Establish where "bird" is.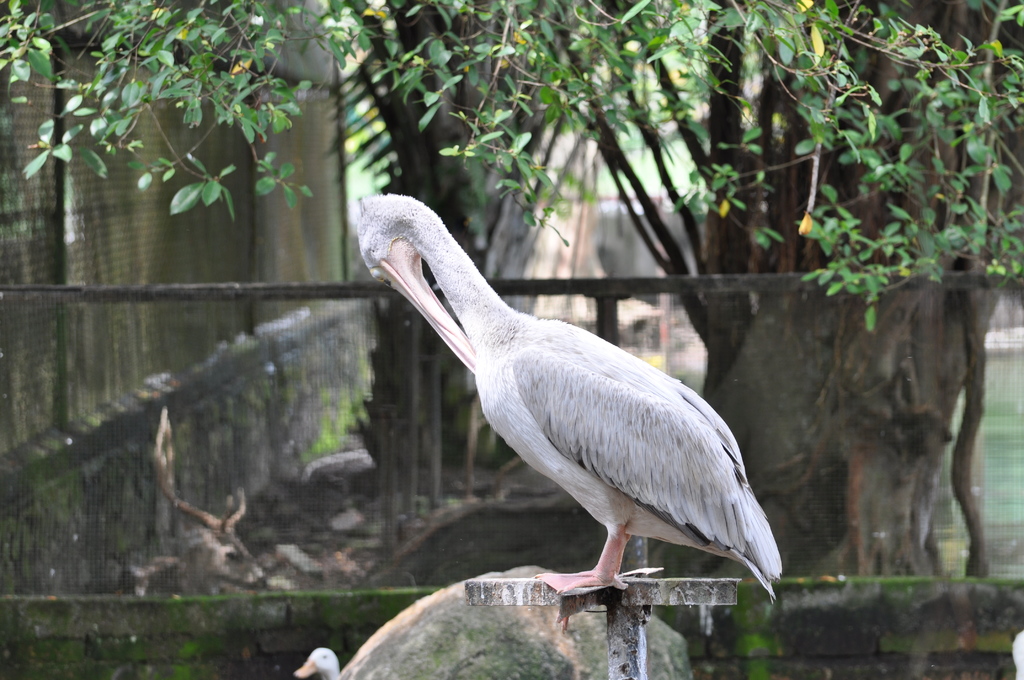
Established at <region>367, 209, 769, 634</region>.
